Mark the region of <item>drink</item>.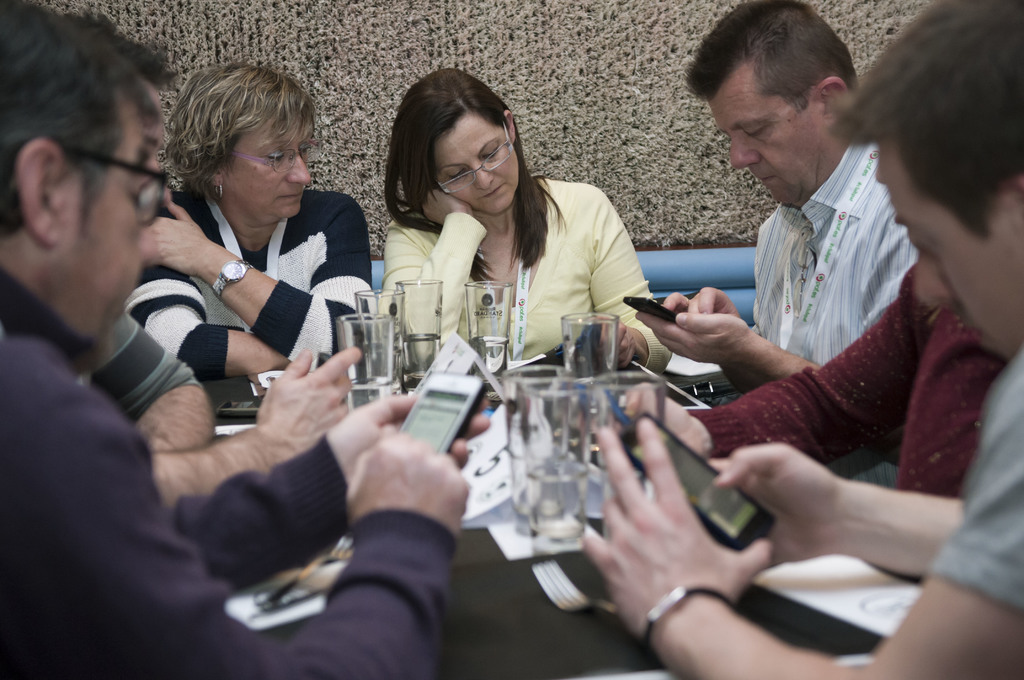
Region: l=401, t=332, r=440, b=378.
